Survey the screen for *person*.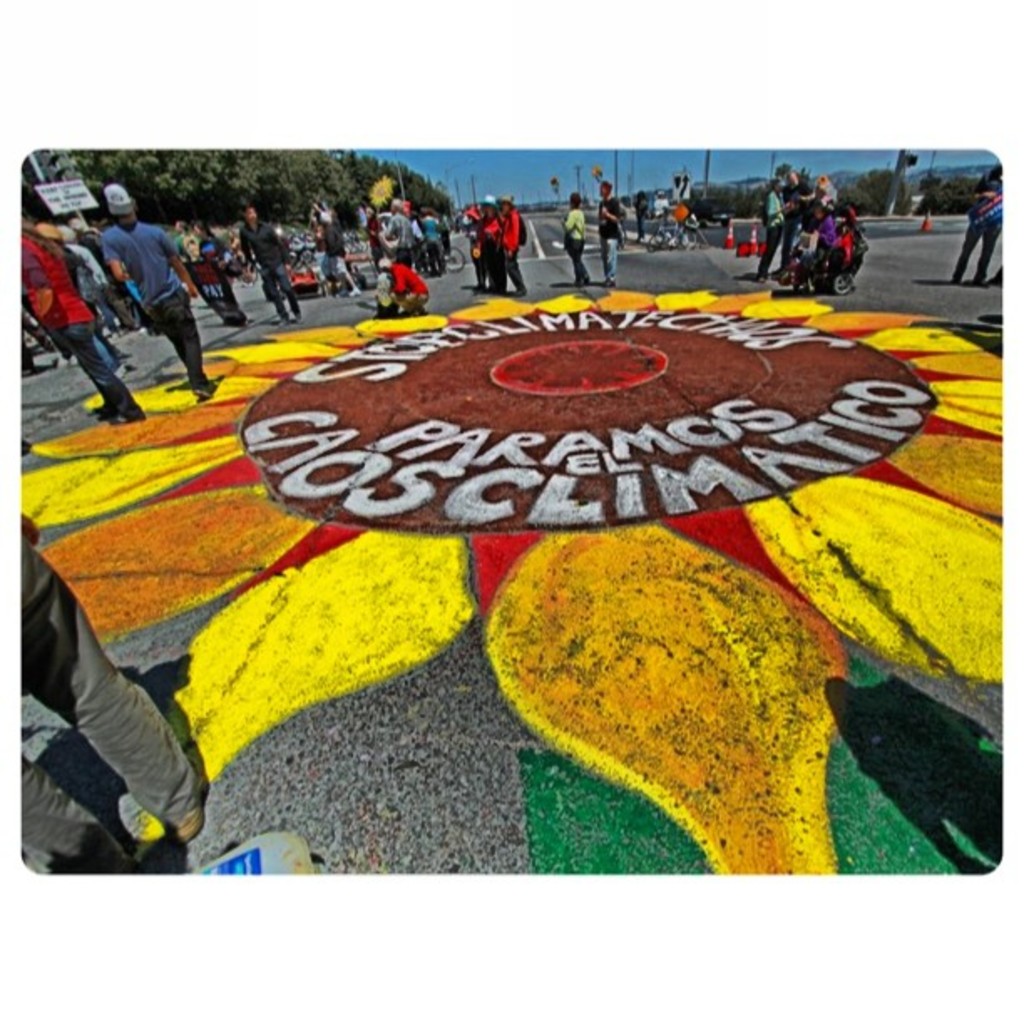
Survey found: [x1=463, y1=201, x2=494, y2=294].
